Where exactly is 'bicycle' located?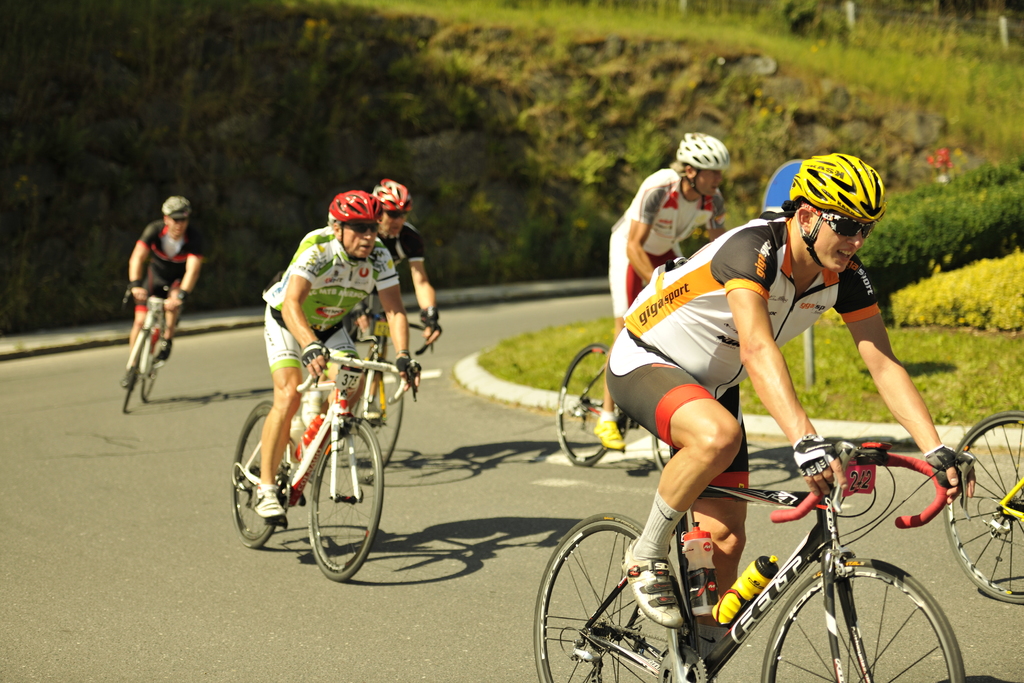
Its bounding box is <bbox>555, 340, 681, 473</bbox>.
